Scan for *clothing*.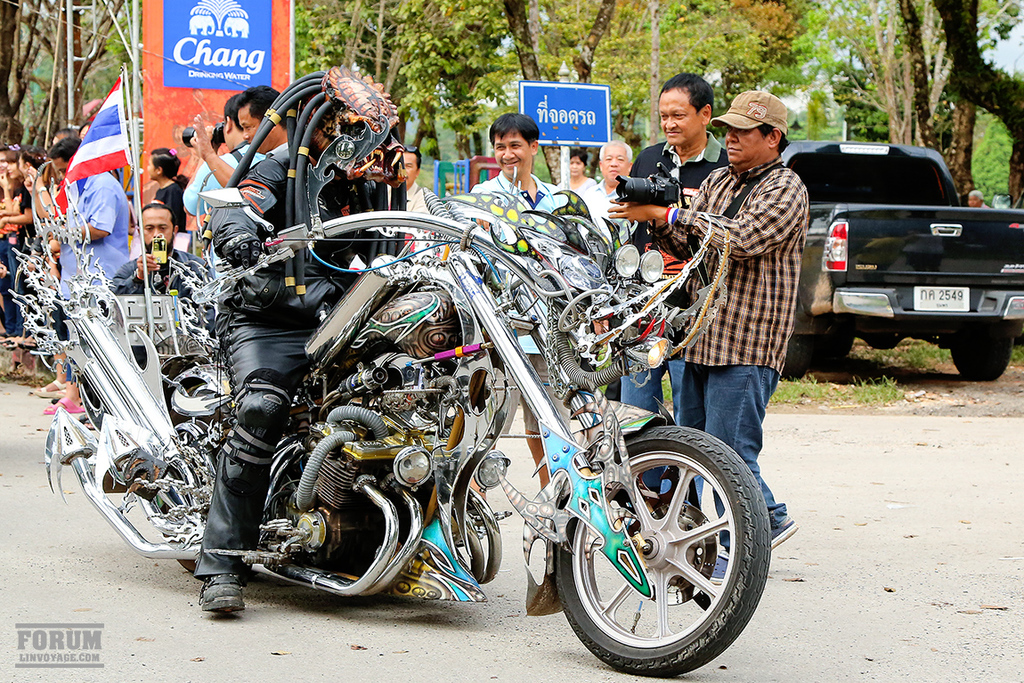
Scan result: 554, 176, 630, 272.
